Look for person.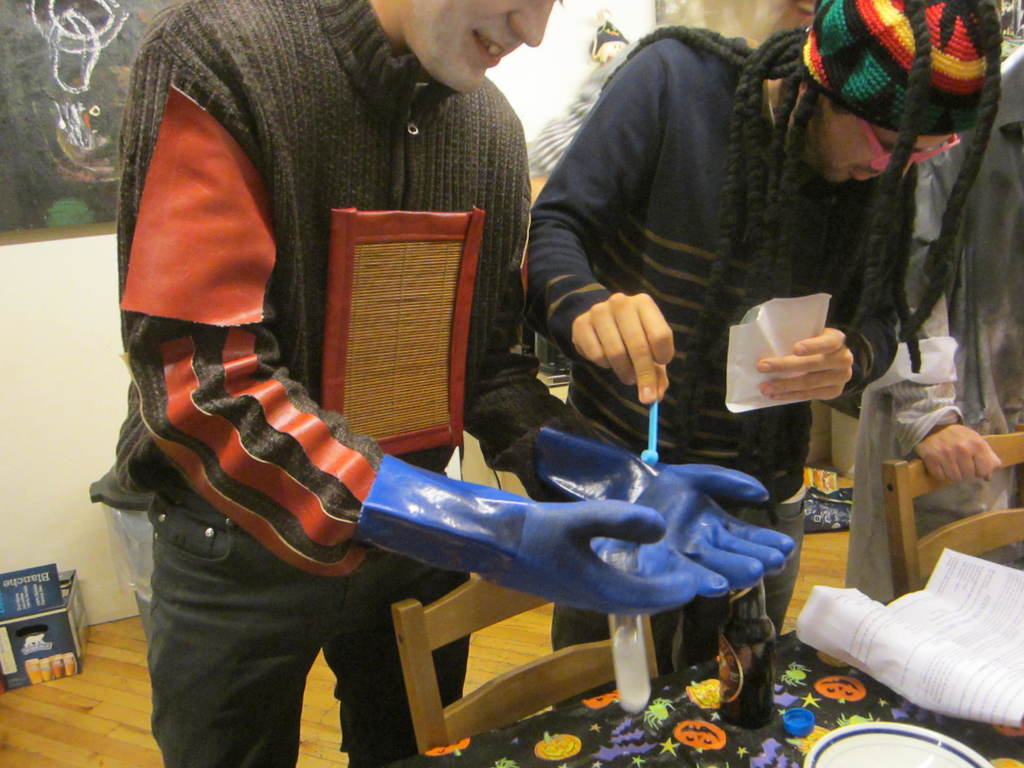
Found: 833/35/1023/594.
